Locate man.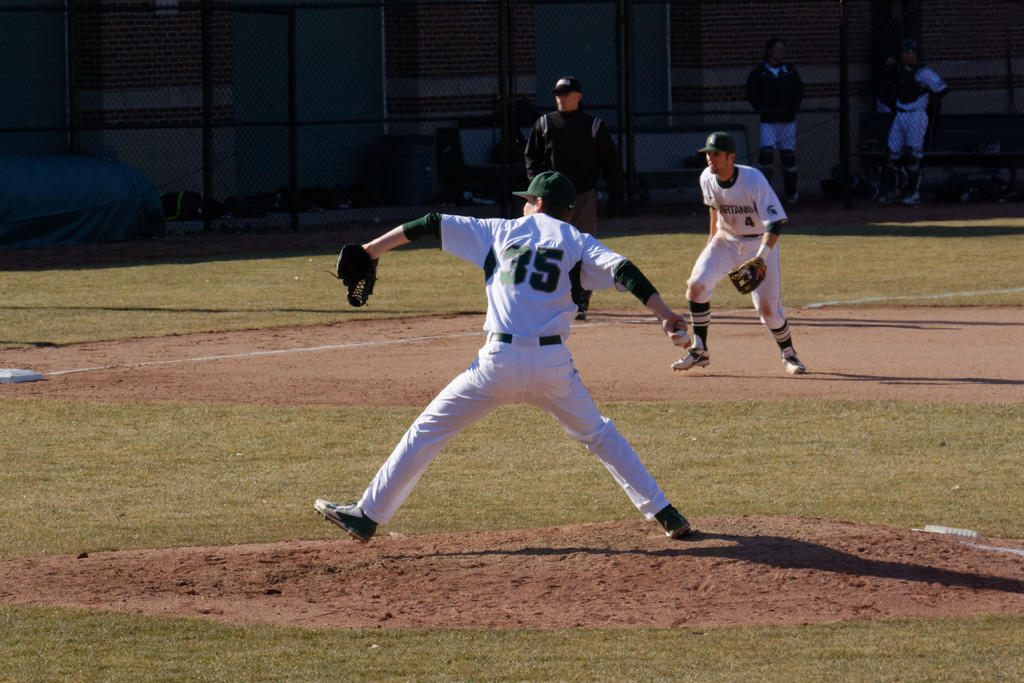
Bounding box: 311:171:698:544.
